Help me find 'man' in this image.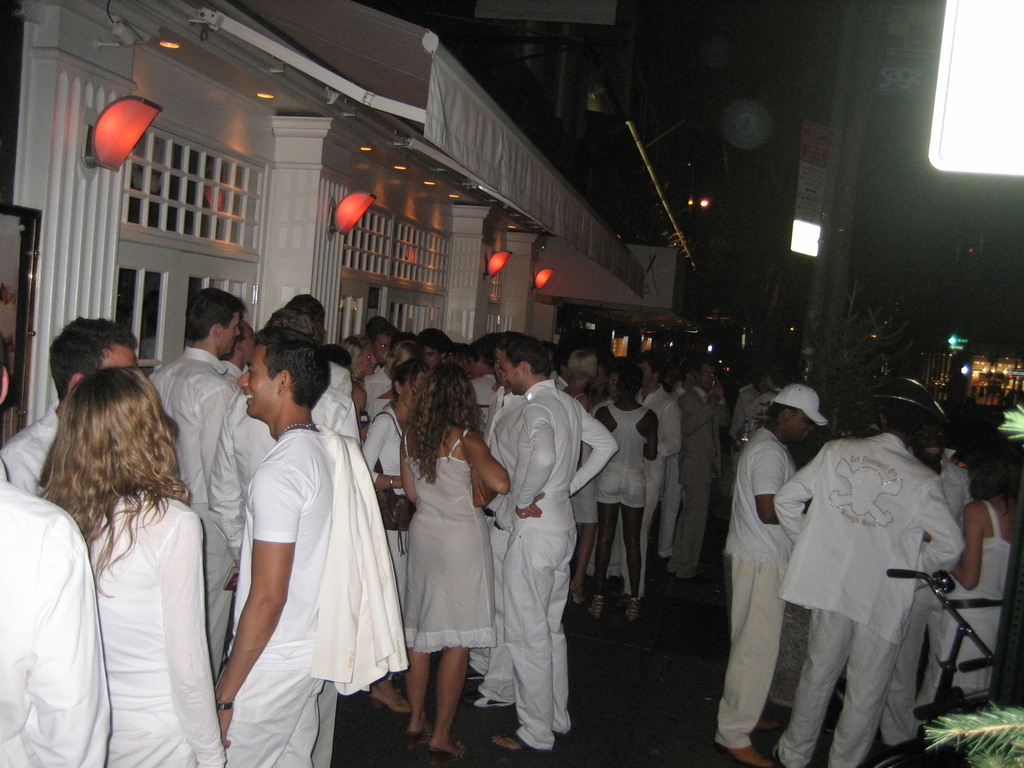
Found it: 212 324 411 767.
